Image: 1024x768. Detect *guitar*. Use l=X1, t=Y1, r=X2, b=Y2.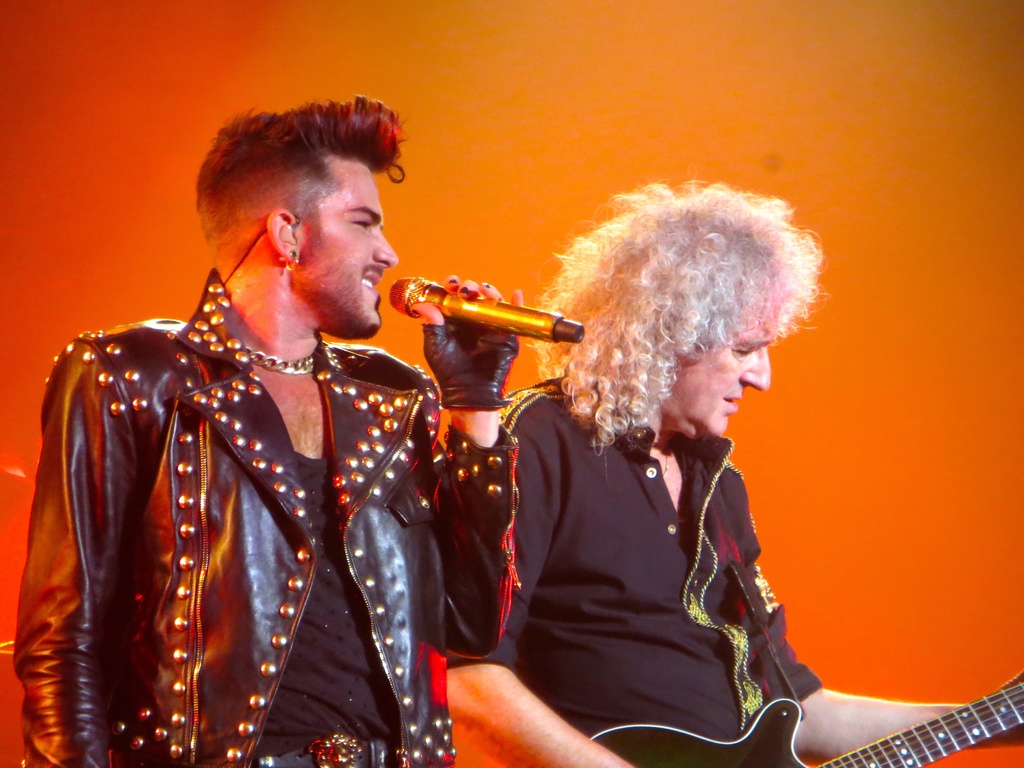
l=591, t=667, r=1023, b=767.
